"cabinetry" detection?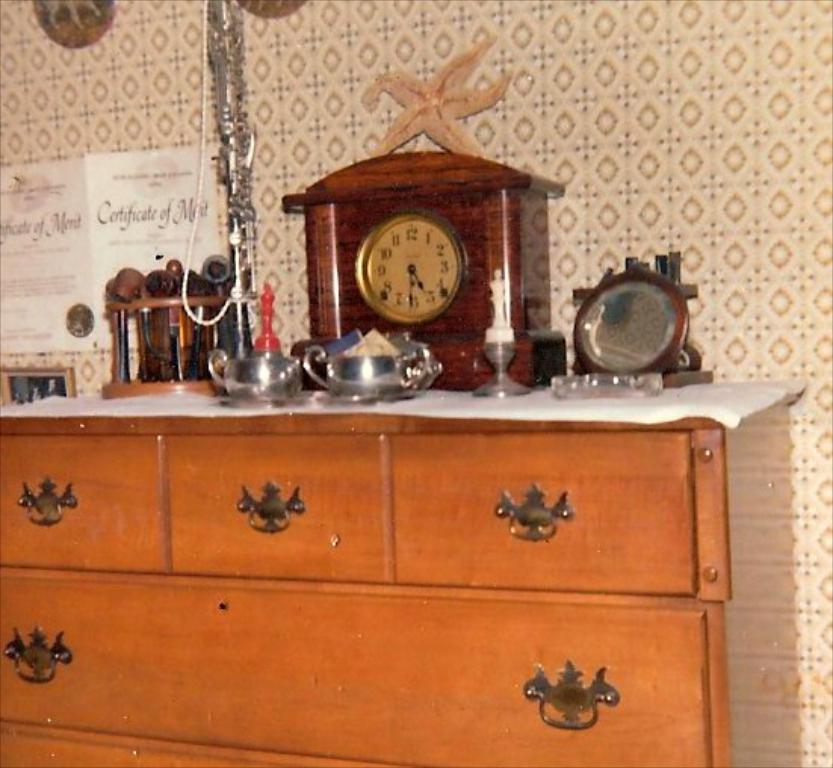
l=5, t=337, r=689, b=700
